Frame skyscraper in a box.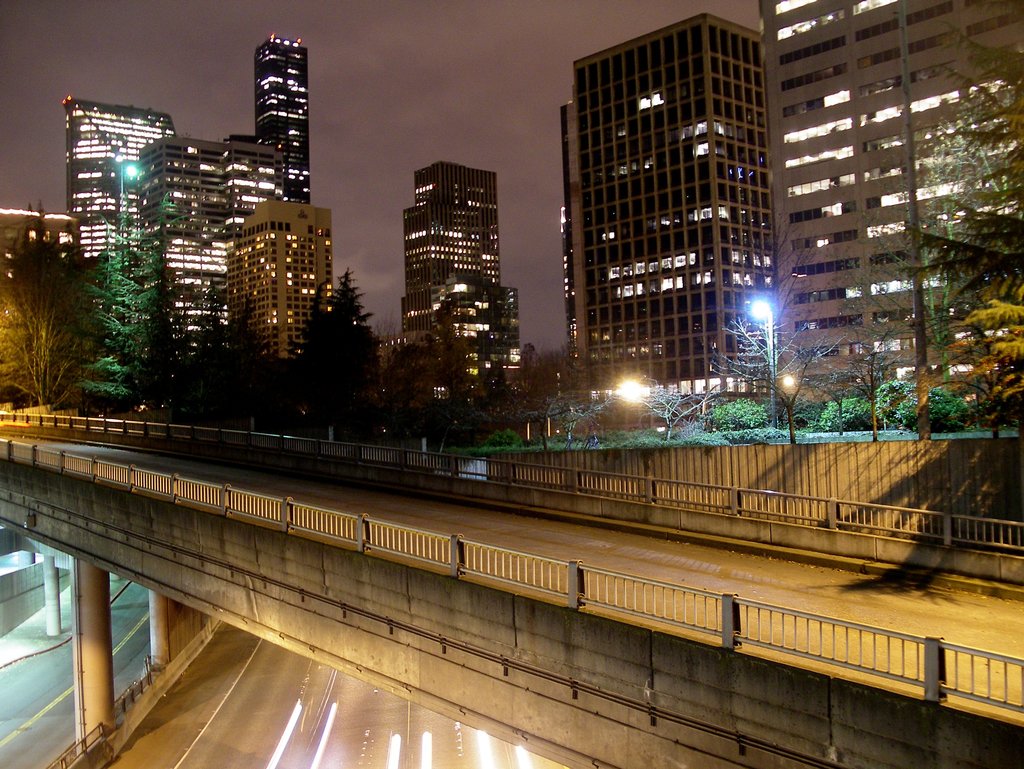
l=755, t=0, r=1023, b=427.
